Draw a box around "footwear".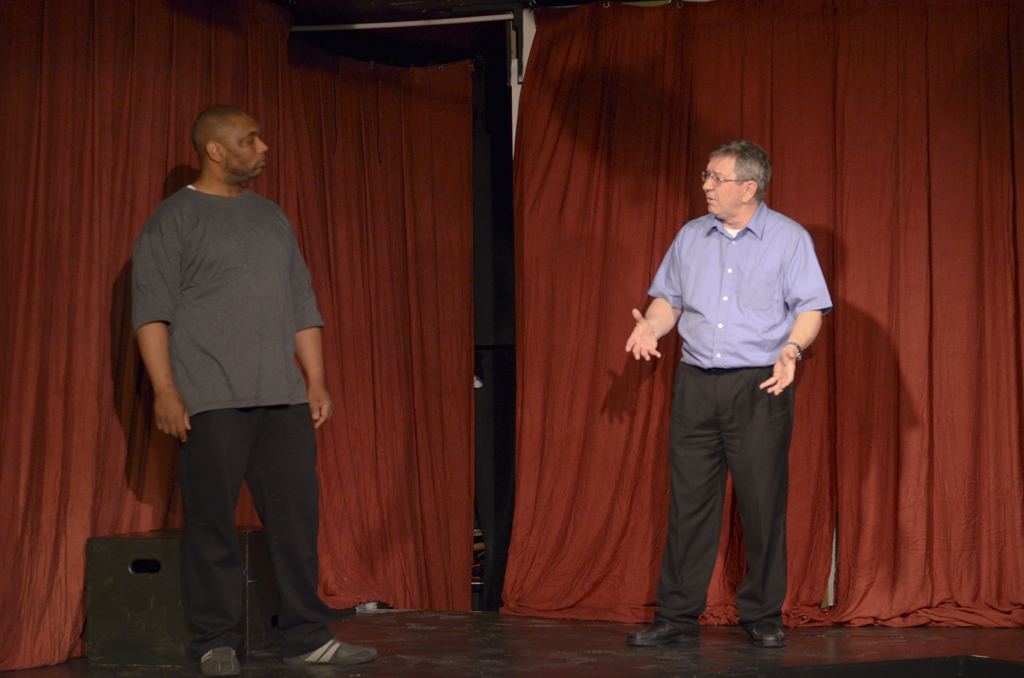
[195,640,240,677].
